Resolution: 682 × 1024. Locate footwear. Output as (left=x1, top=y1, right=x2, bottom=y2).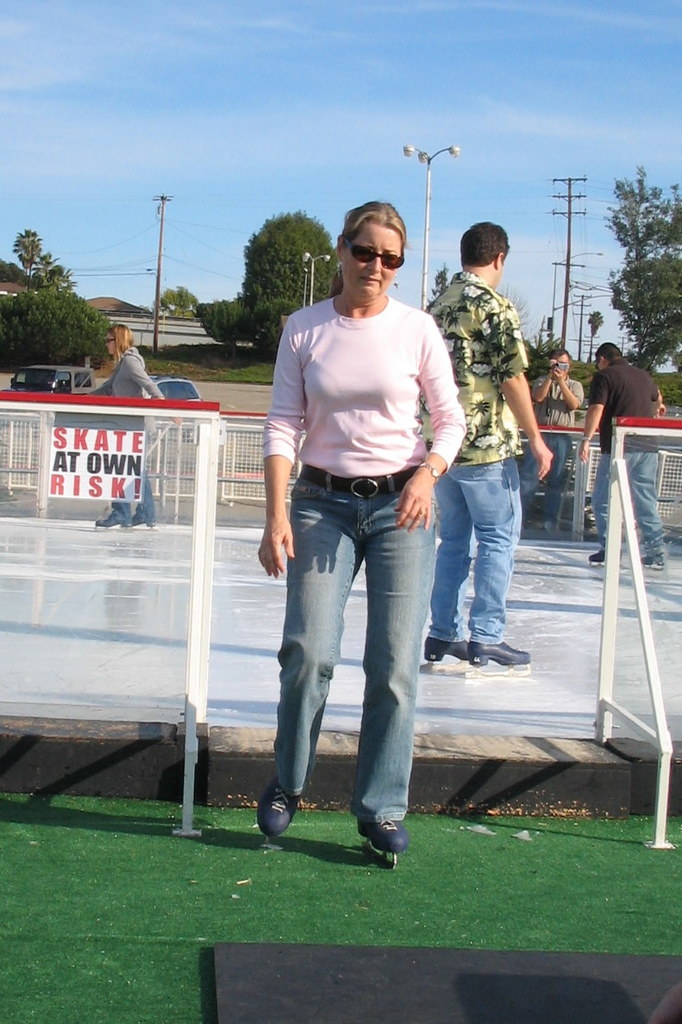
(left=95, top=512, right=122, bottom=532).
